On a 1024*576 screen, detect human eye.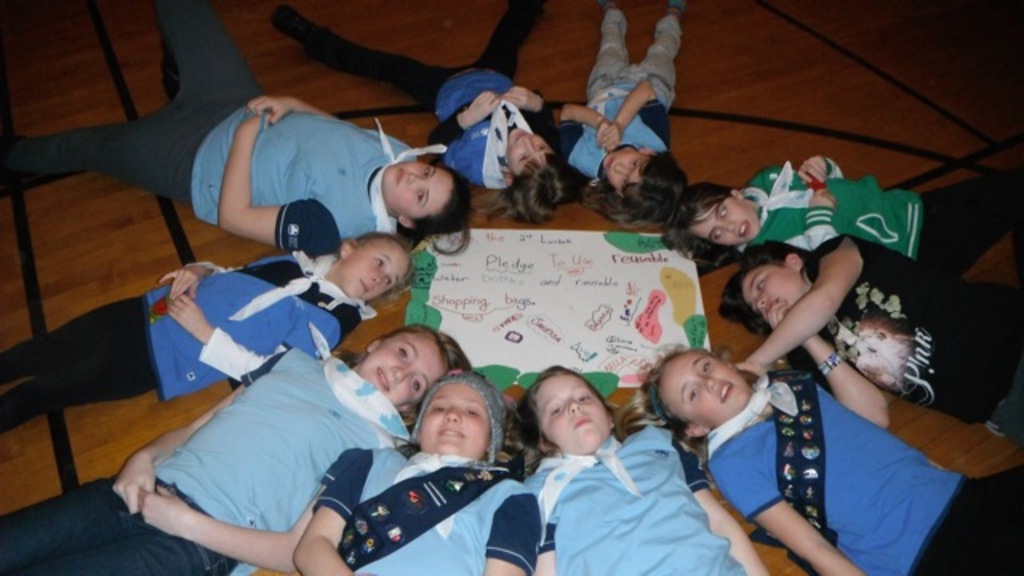
Rect(683, 387, 696, 402).
